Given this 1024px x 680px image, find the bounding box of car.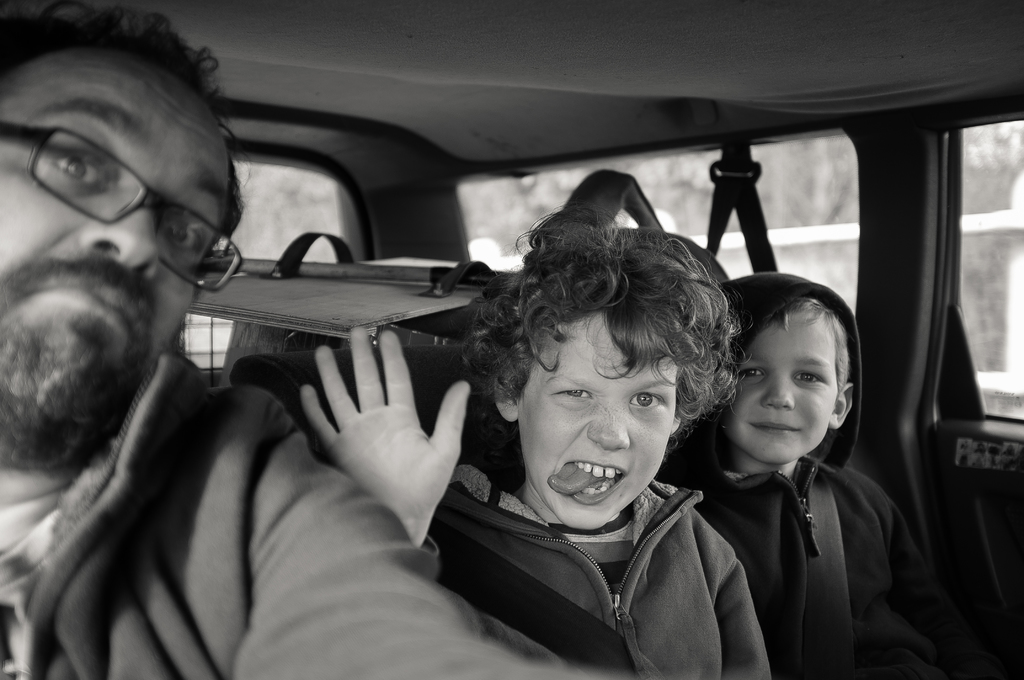
locate(0, 0, 1023, 679).
